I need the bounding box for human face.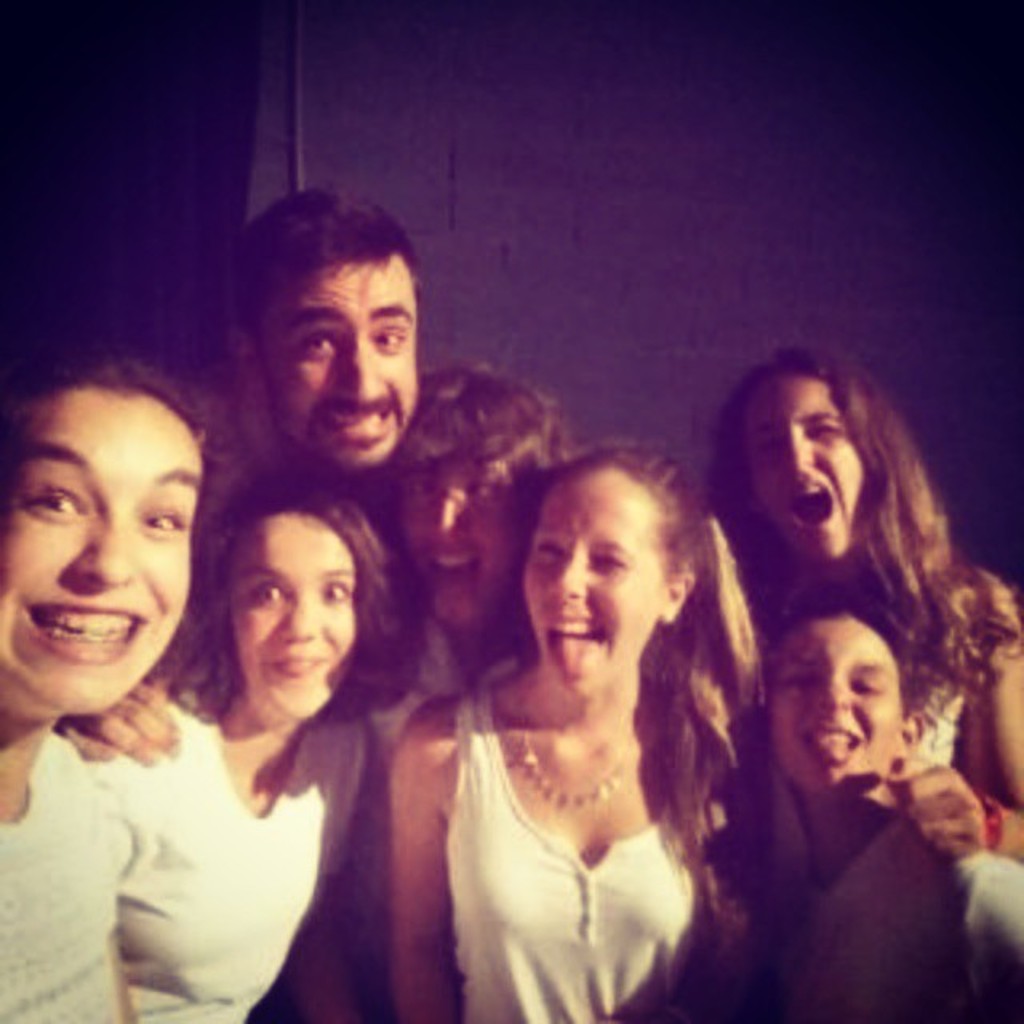
Here it is: <bbox>264, 254, 421, 475</bbox>.
